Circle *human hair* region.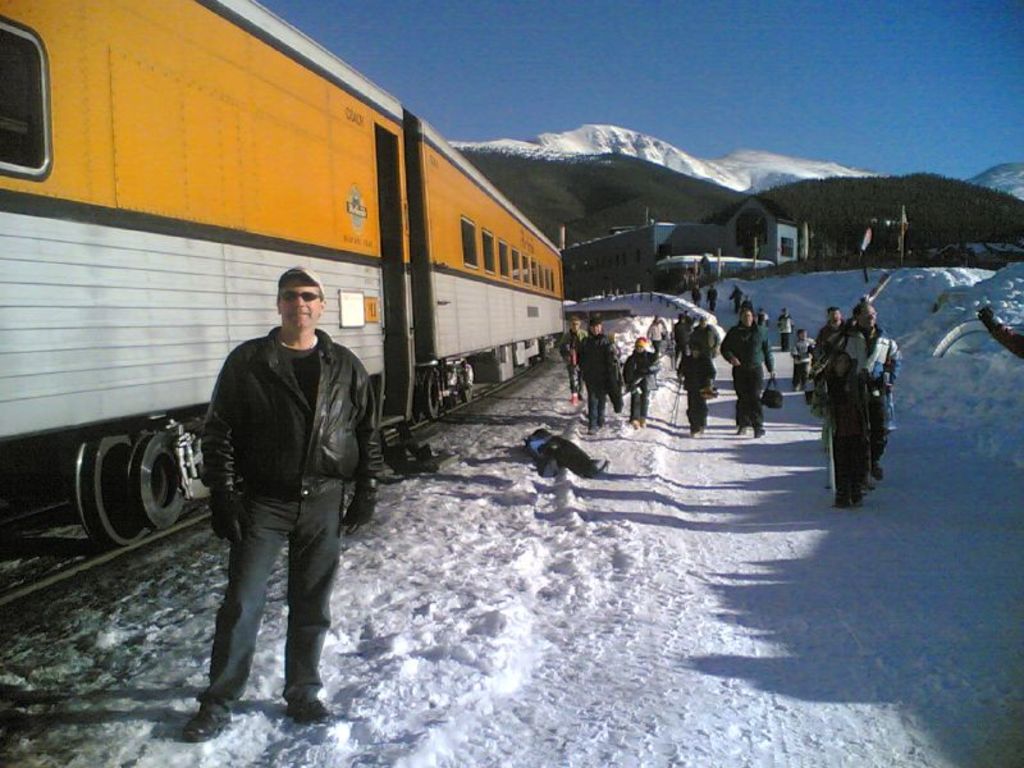
Region: <bbox>852, 296, 876, 320</bbox>.
